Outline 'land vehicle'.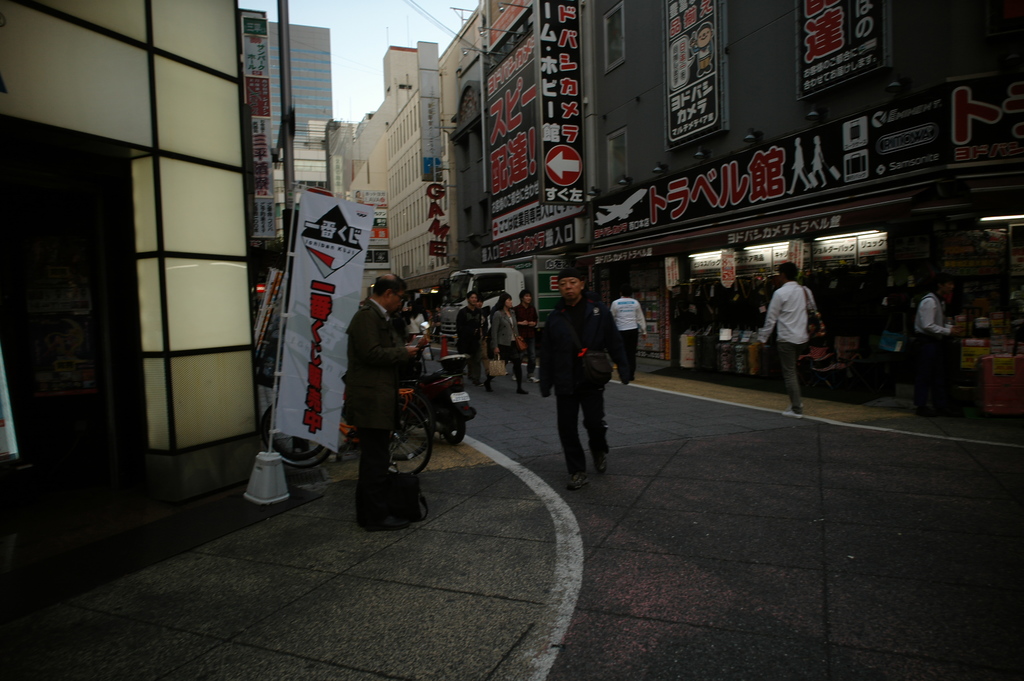
Outline: crop(260, 388, 433, 475).
